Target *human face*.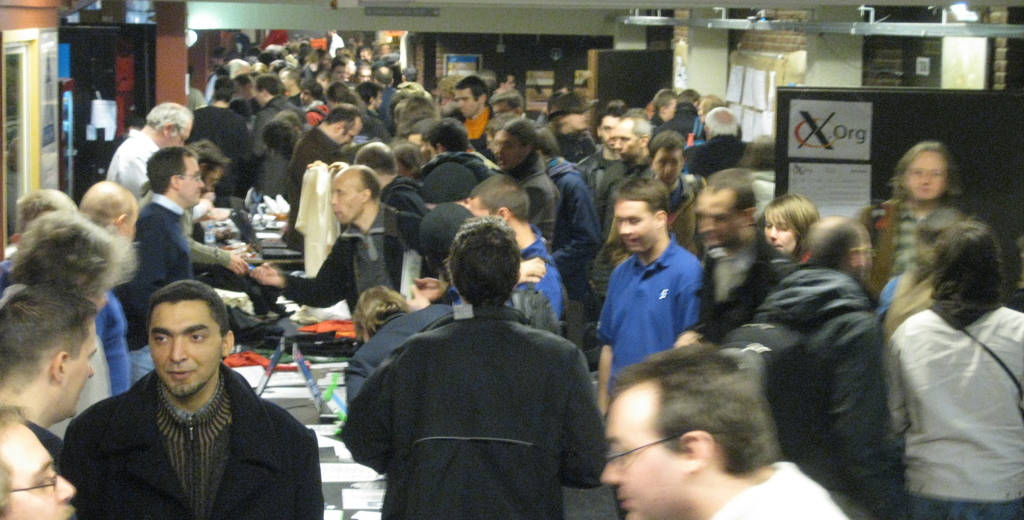
Target region: (184, 159, 204, 201).
